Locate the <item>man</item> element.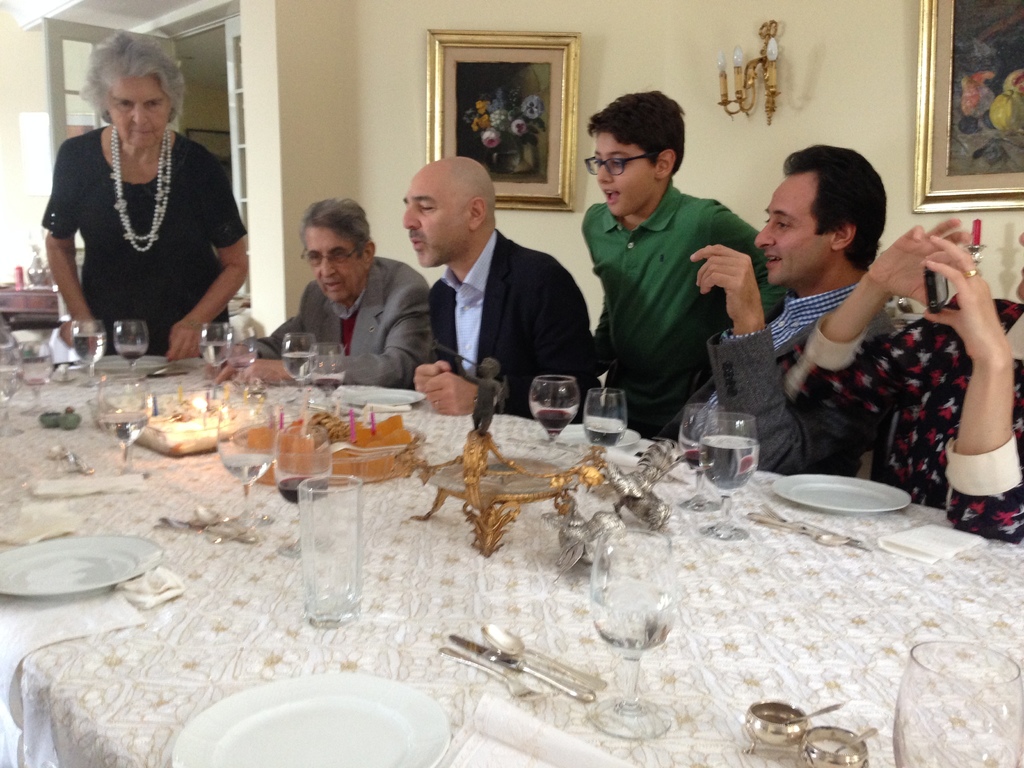
Element bbox: bbox(205, 197, 432, 393).
